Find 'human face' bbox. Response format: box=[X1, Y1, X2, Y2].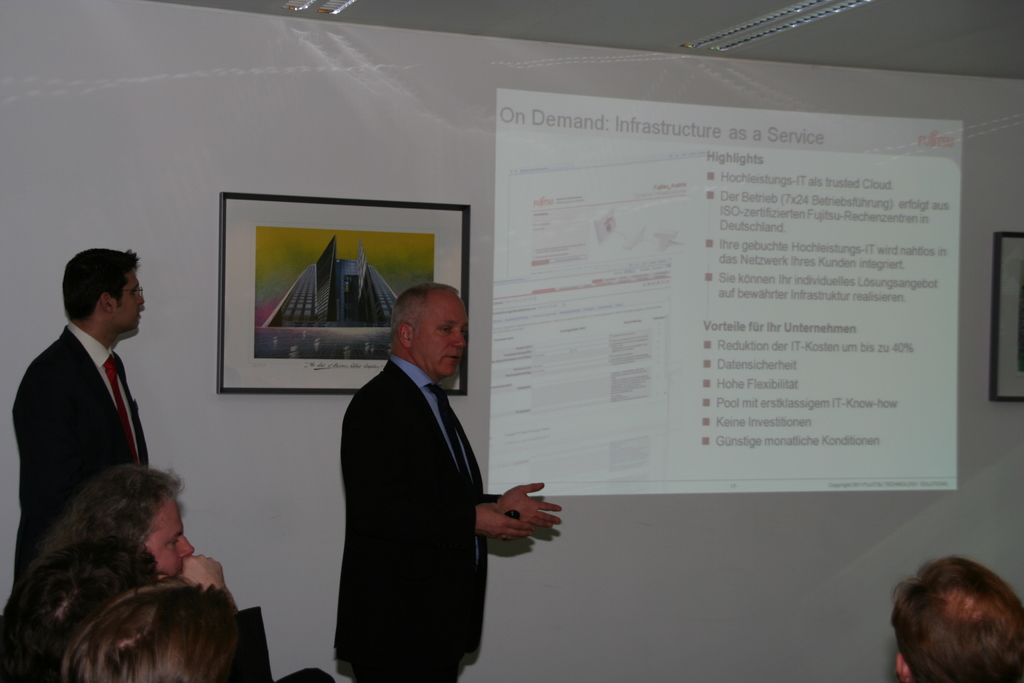
box=[407, 288, 468, 384].
